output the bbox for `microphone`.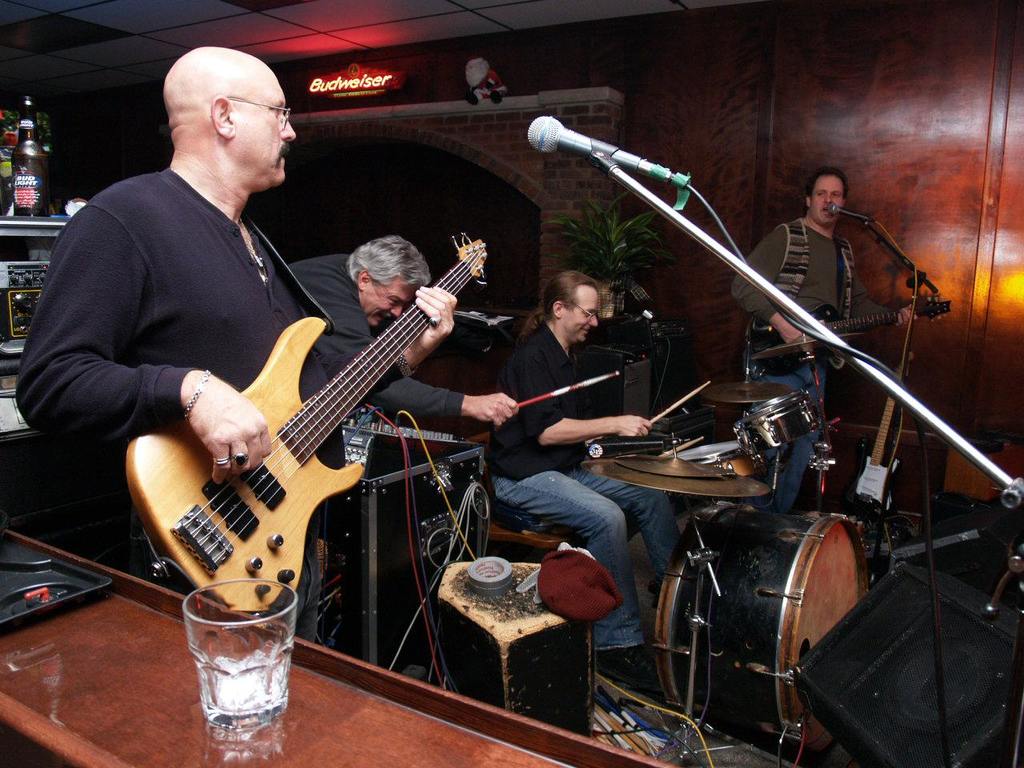
region(829, 201, 881, 221).
